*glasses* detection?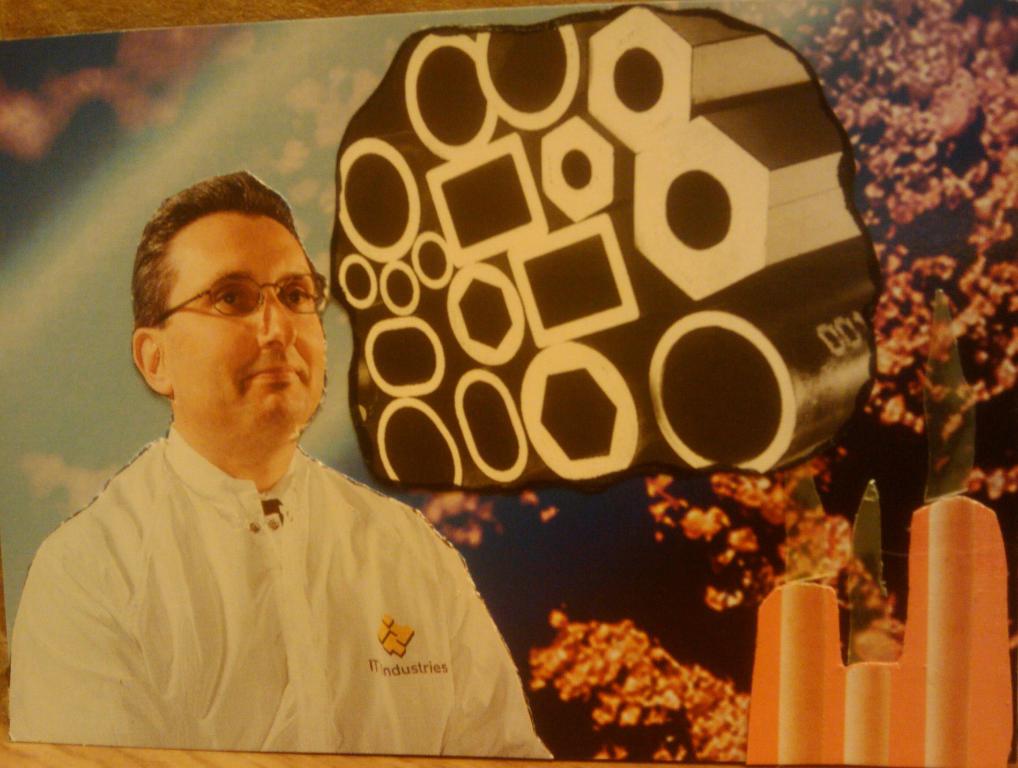
(x1=143, y1=272, x2=314, y2=339)
